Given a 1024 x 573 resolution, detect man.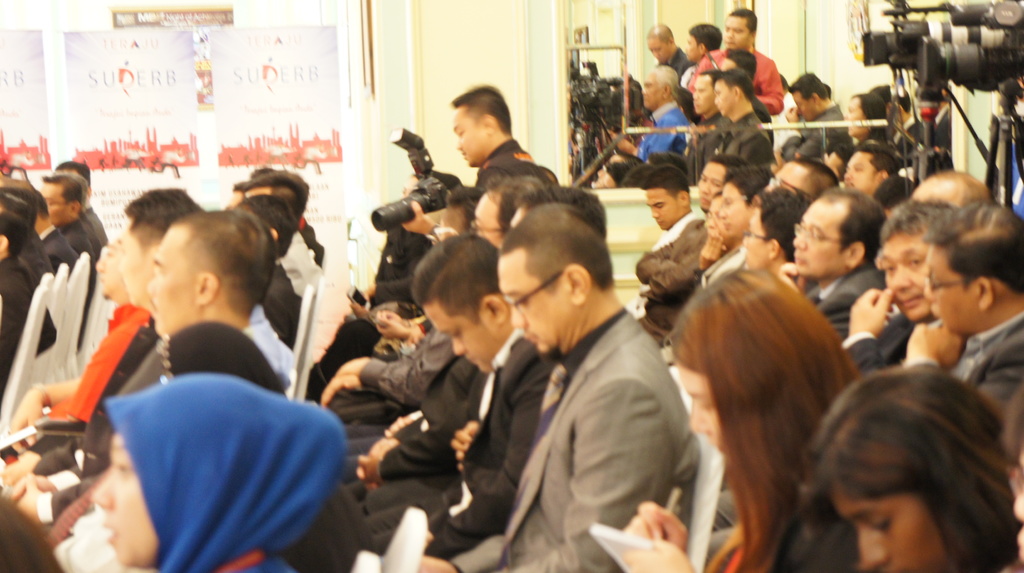
l=656, t=159, r=860, b=350.
